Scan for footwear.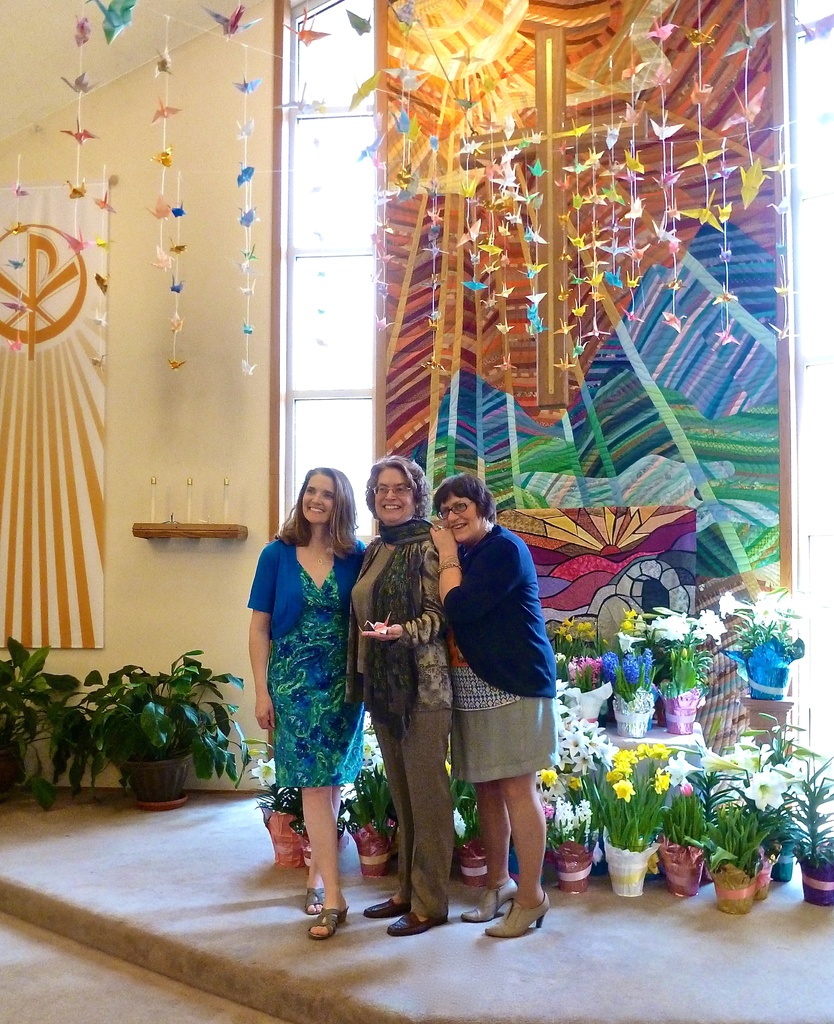
Scan result: box(385, 902, 451, 939).
